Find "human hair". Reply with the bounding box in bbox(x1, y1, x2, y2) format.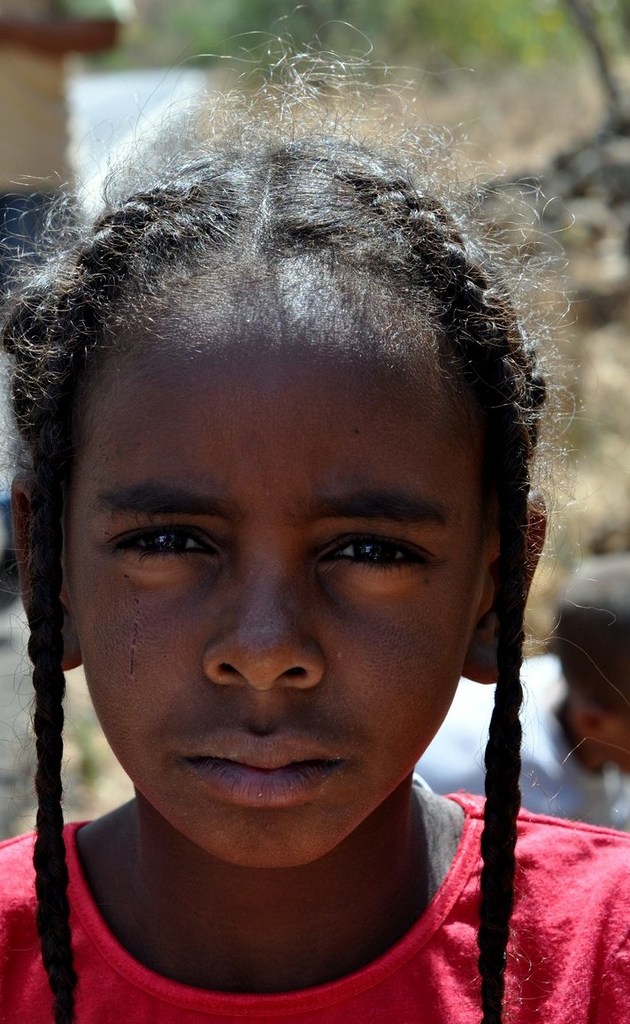
bbox(0, 4, 610, 1023).
